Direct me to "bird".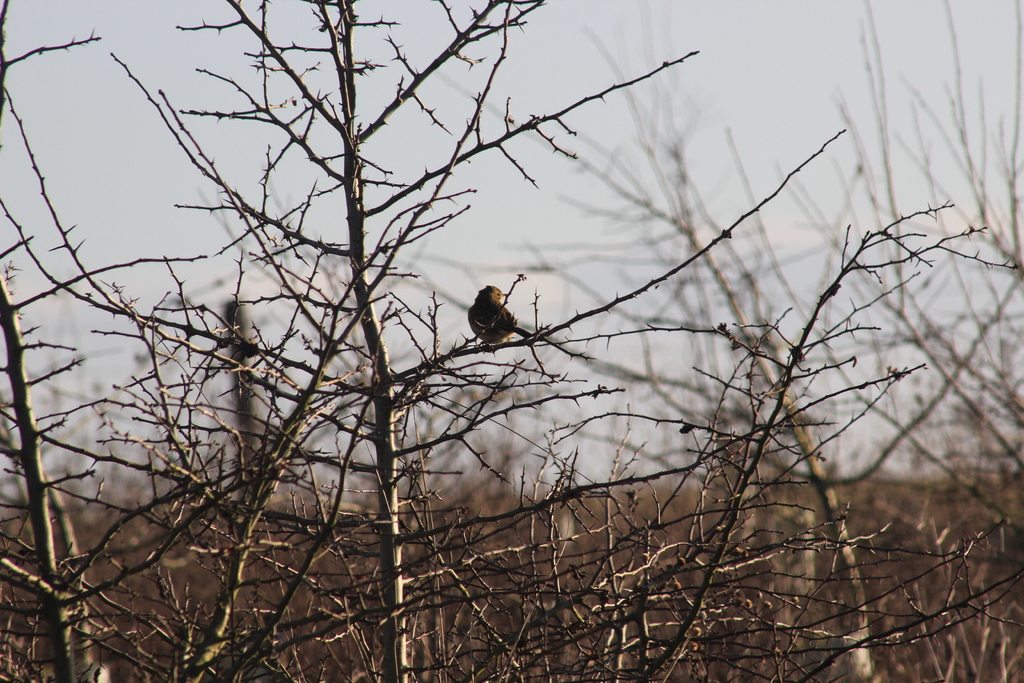
Direction: locate(459, 278, 518, 345).
